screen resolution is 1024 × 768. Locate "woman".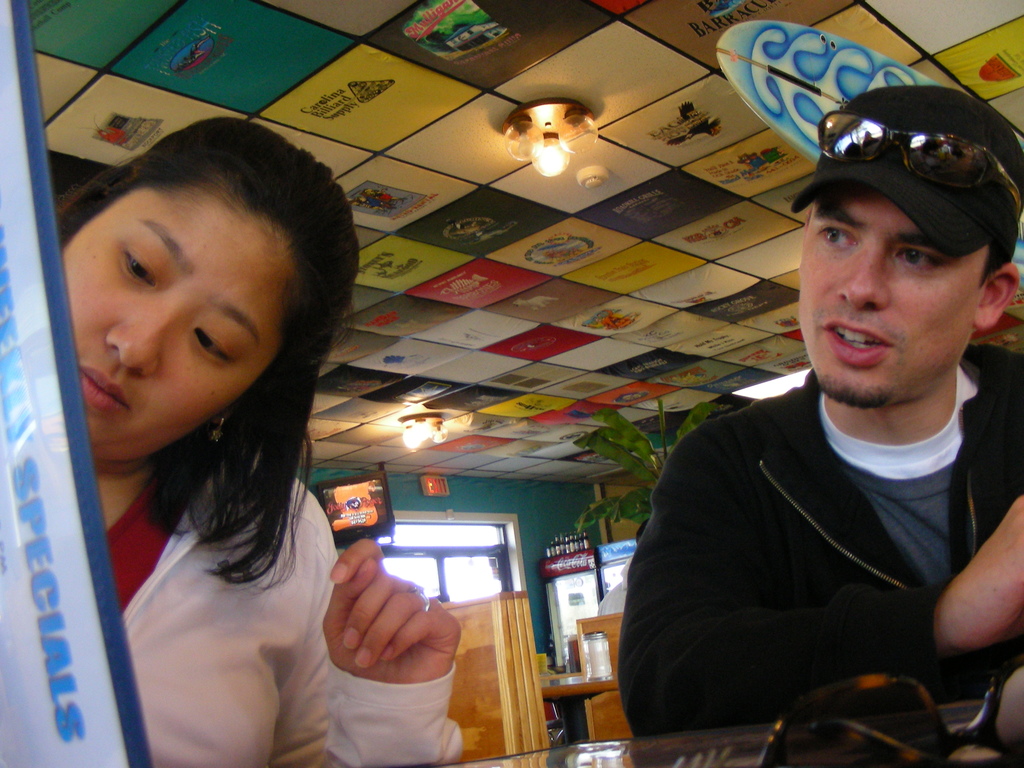
55,115,463,767.
